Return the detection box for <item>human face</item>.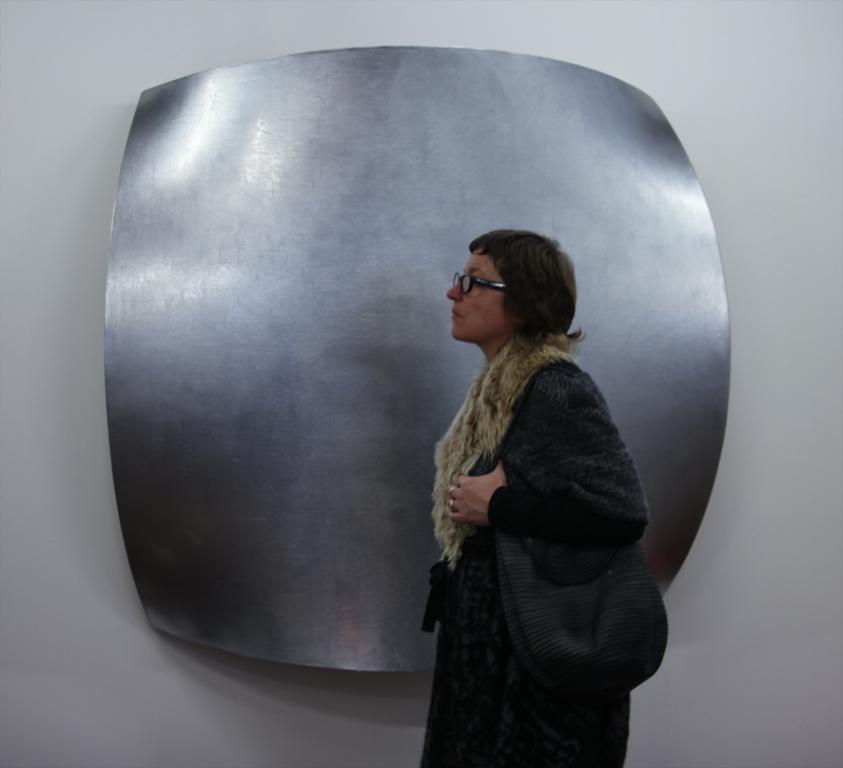
{"x1": 444, "y1": 236, "x2": 507, "y2": 340}.
